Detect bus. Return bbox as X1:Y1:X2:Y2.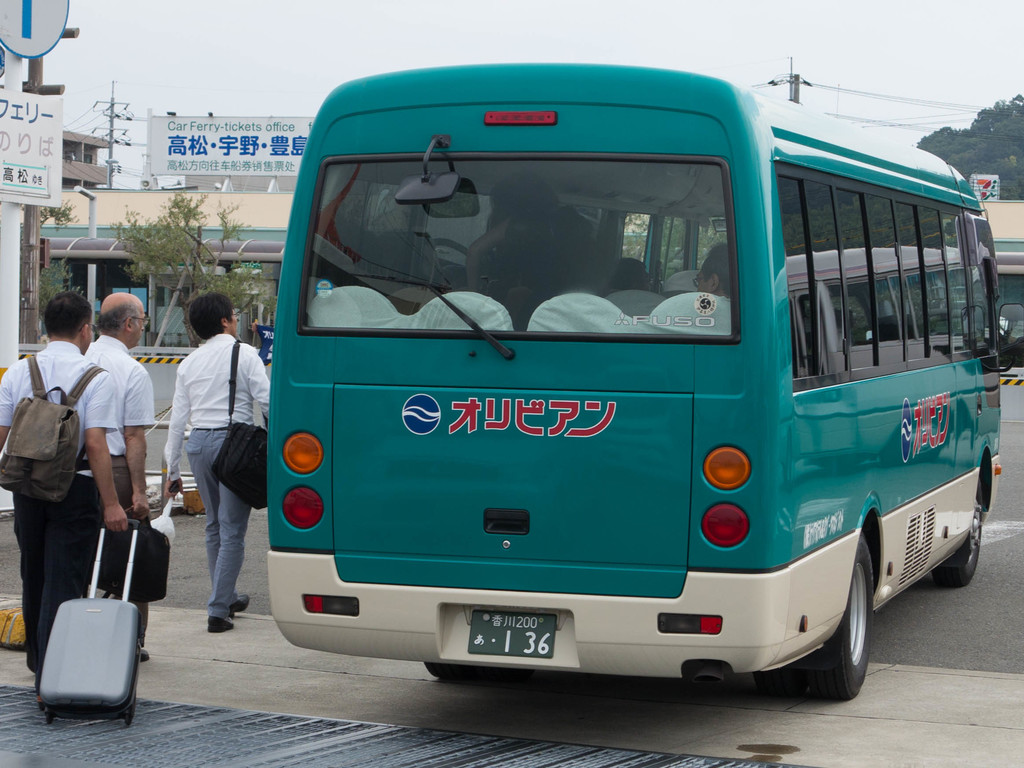
266:53:1023:706.
